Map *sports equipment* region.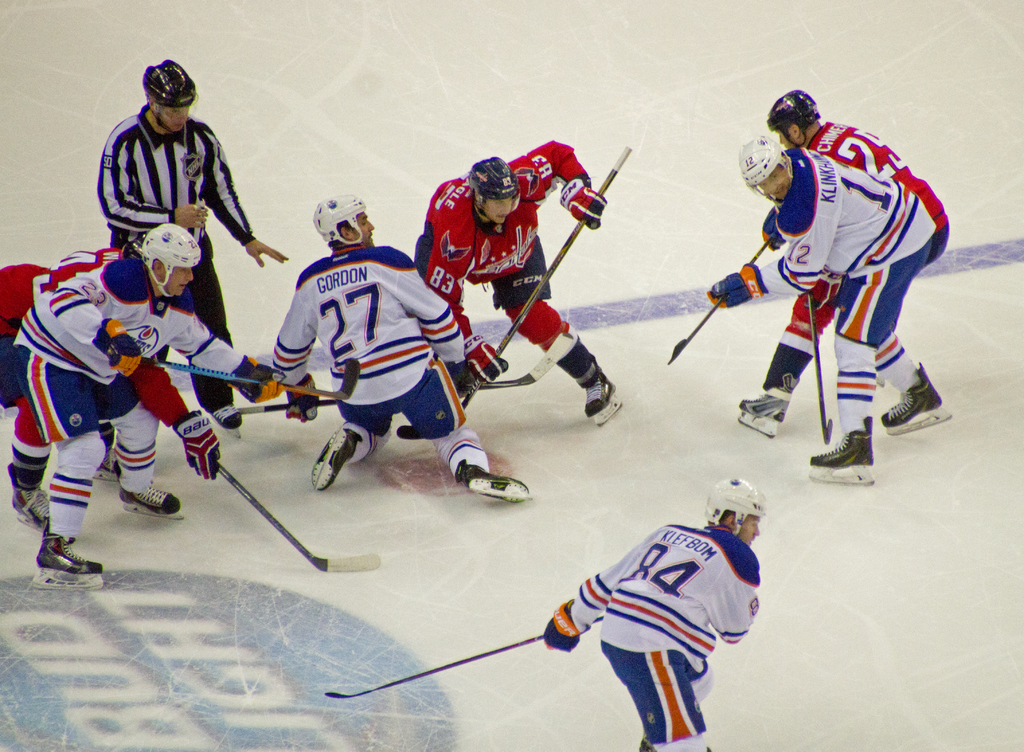
Mapped to {"left": 138, "top": 224, "right": 203, "bottom": 298}.
